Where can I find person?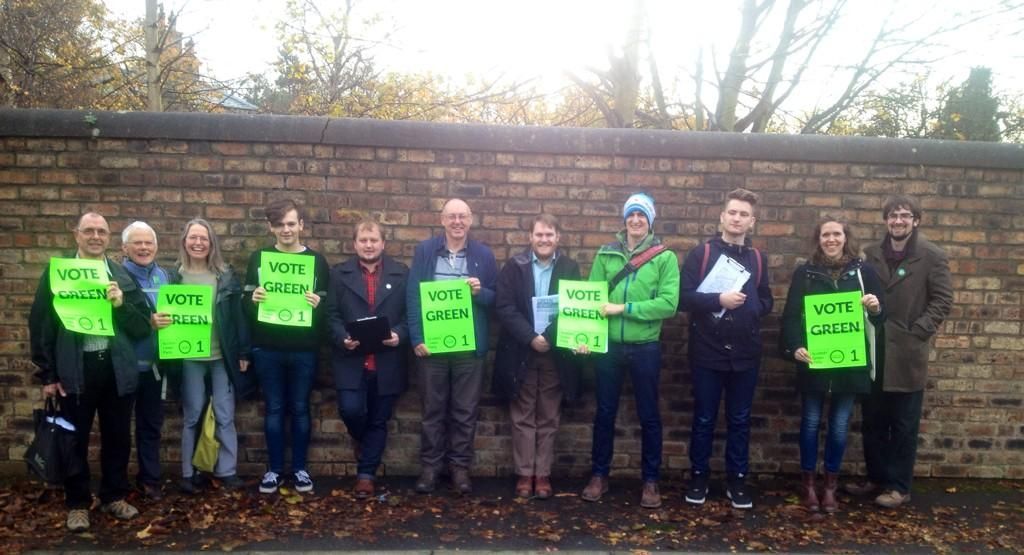
You can find it at rect(170, 213, 253, 496).
